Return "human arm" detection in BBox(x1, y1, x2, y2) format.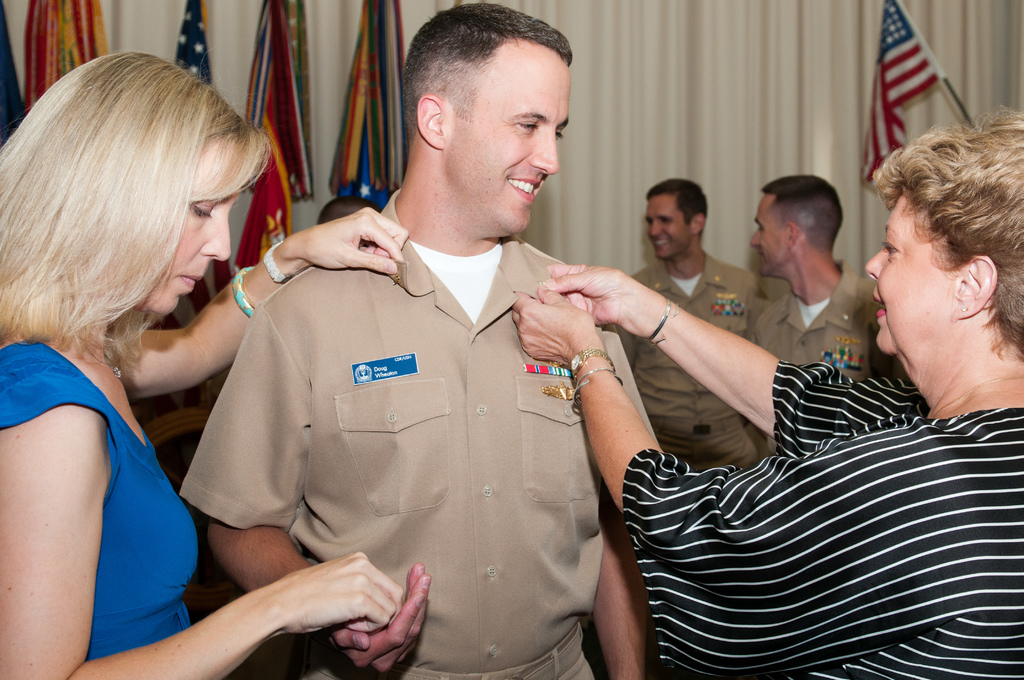
BBox(518, 280, 913, 588).
